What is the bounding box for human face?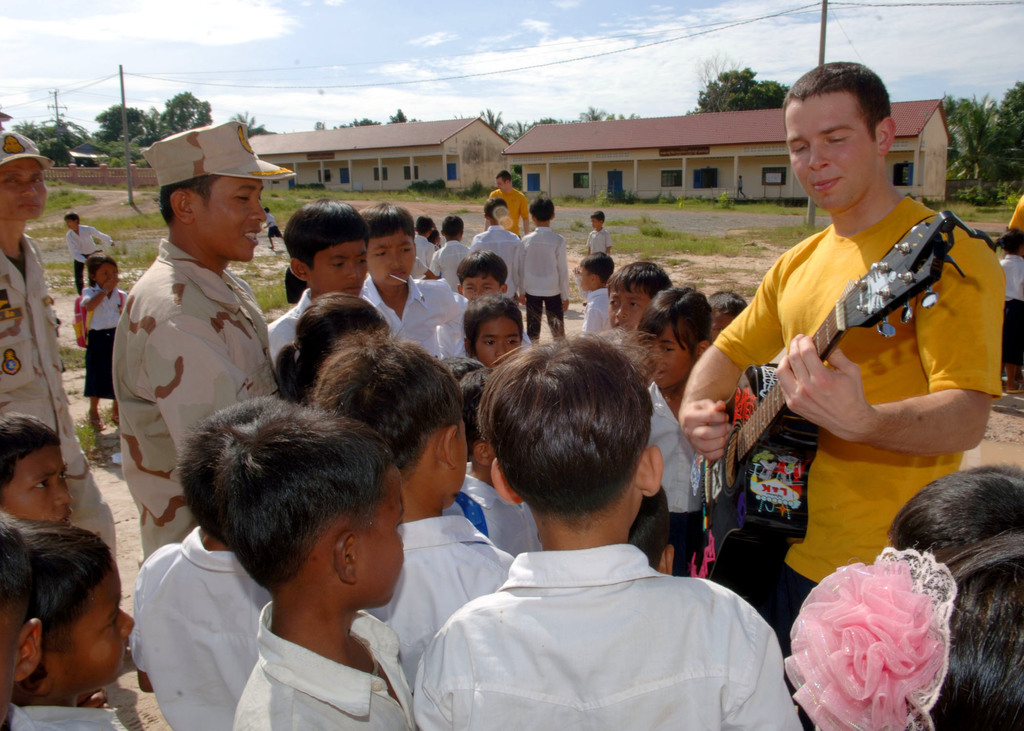
452/414/468/499.
